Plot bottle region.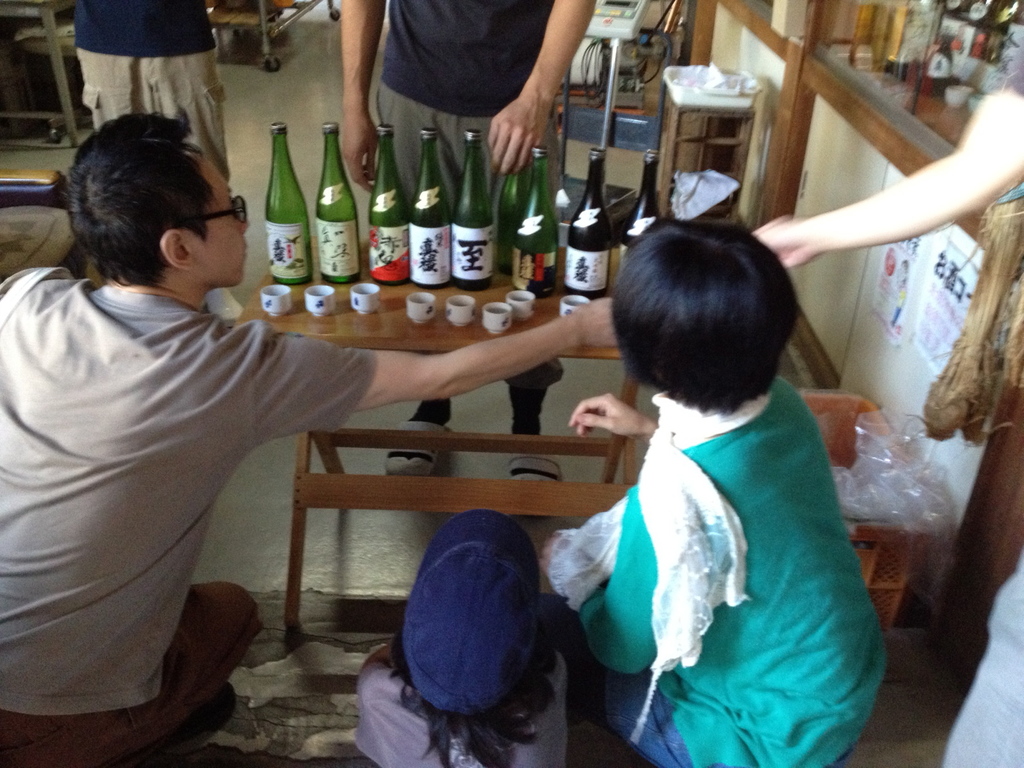
Plotted at box=[295, 145, 357, 279].
